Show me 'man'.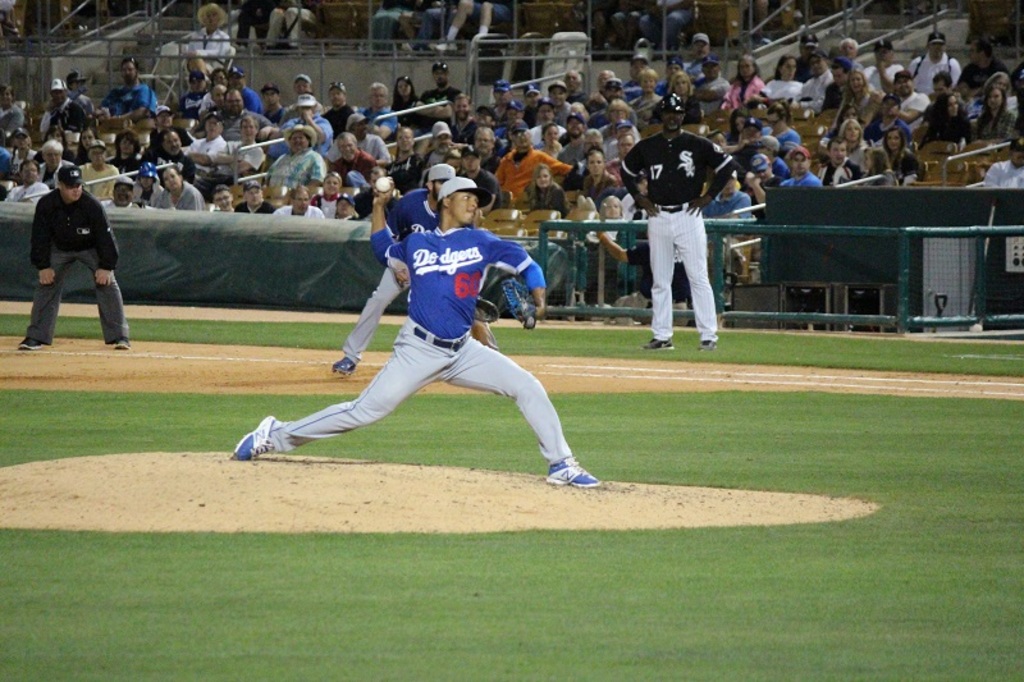
'man' is here: {"left": 470, "top": 104, "right": 503, "bottom": 139}.
